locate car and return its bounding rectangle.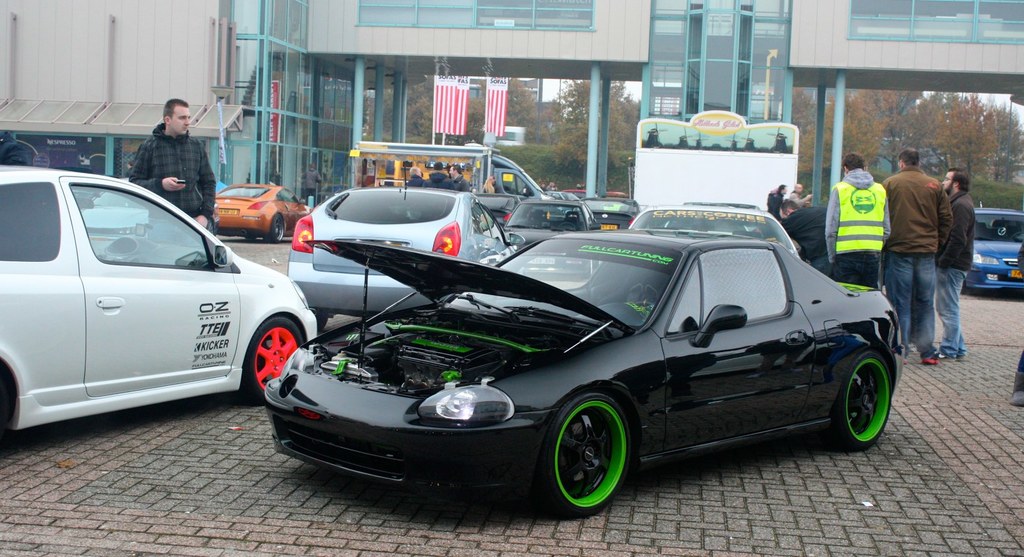
(x1=216, y1=182, x2=308, y2=242).
